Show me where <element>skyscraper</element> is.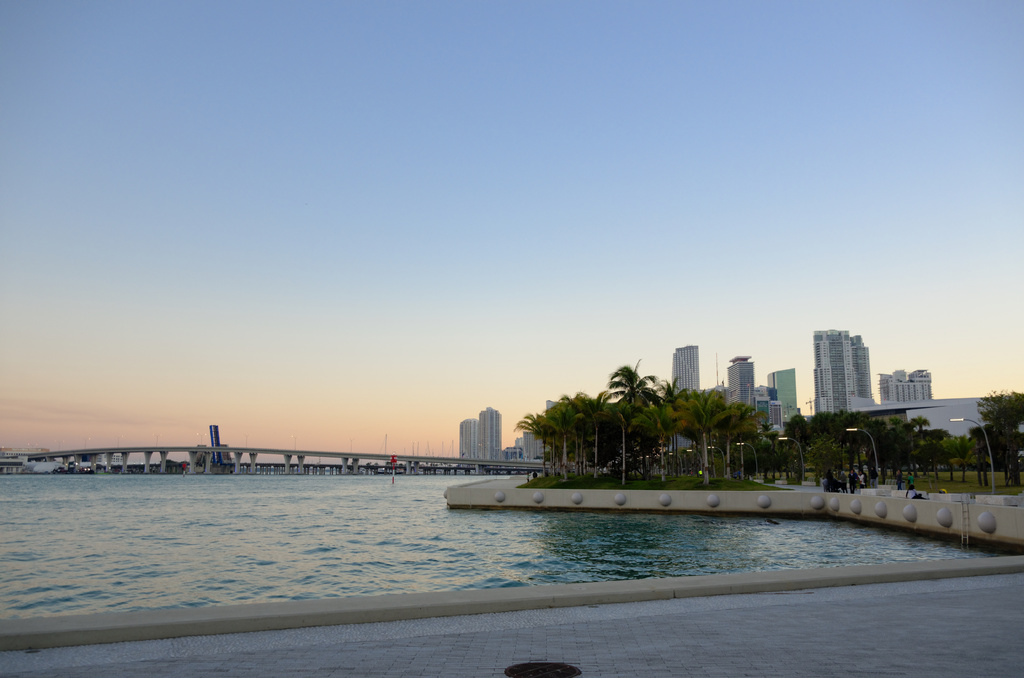
<element>skyscraper</element> is at x1=795 y1=318 x2=888 y2=456.
